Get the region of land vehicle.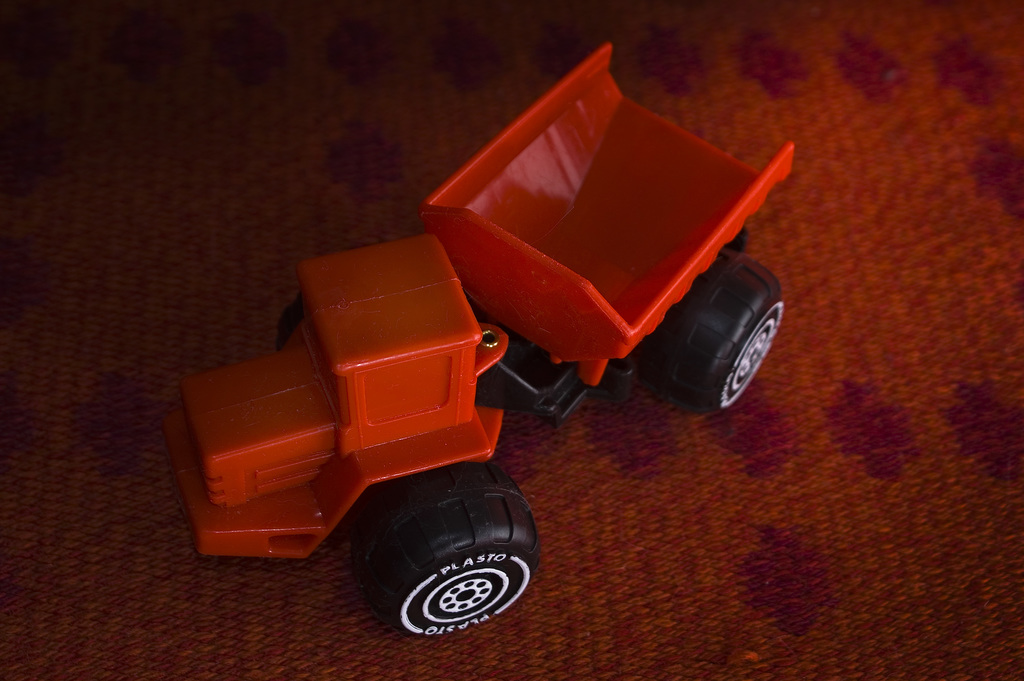
<bbox>213, 49, 792, 588</bbox>.
